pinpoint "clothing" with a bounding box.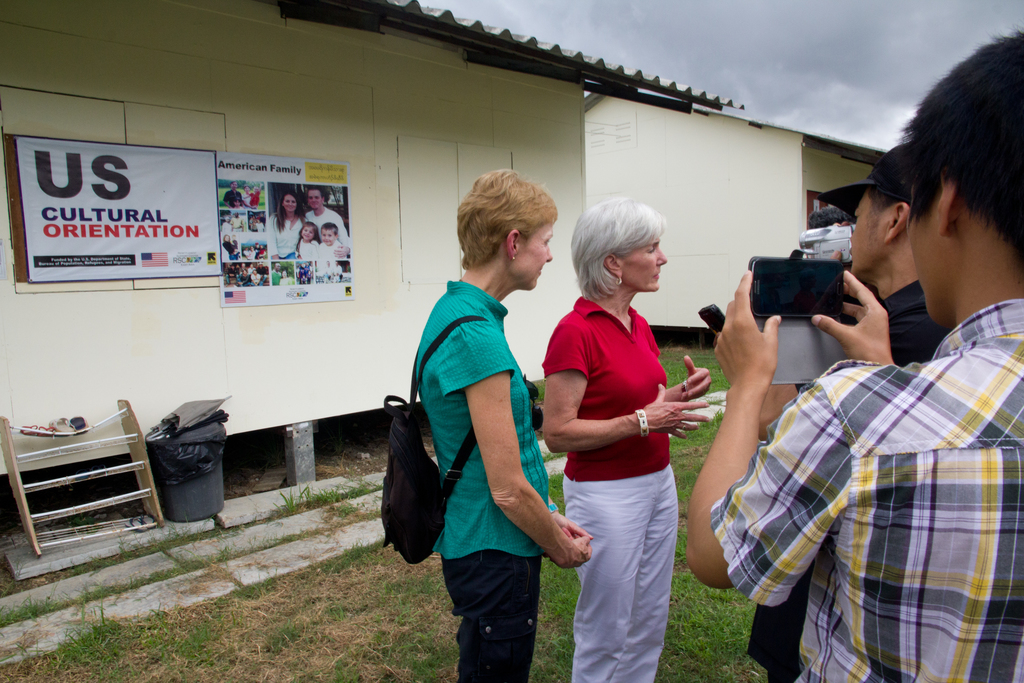
pyautogui.locateOnScreen(223, 221, 232, 231).
